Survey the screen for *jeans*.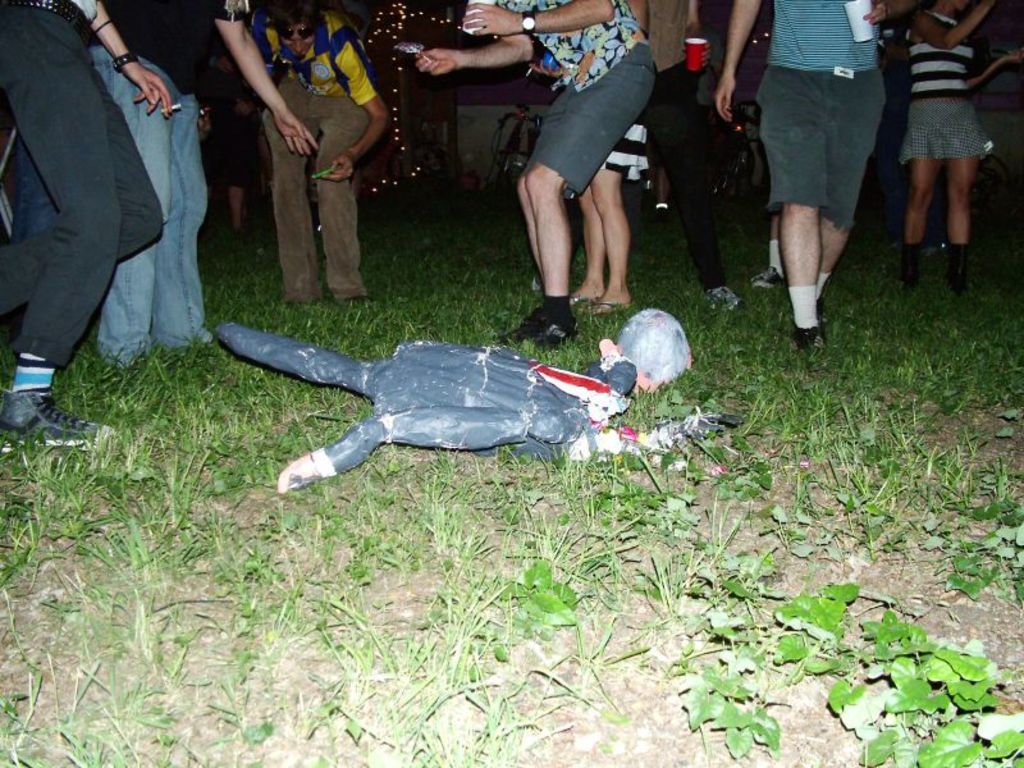
Survey found: box(257, 78, 372, 302).
